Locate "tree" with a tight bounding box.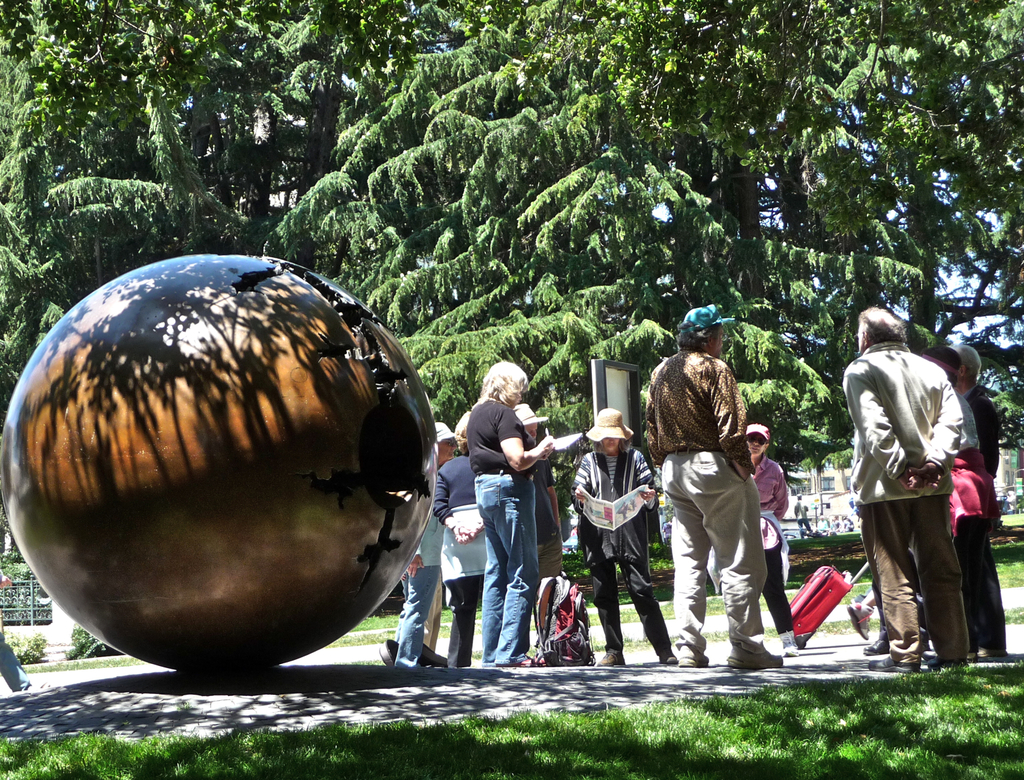
728,0,1023,448.
